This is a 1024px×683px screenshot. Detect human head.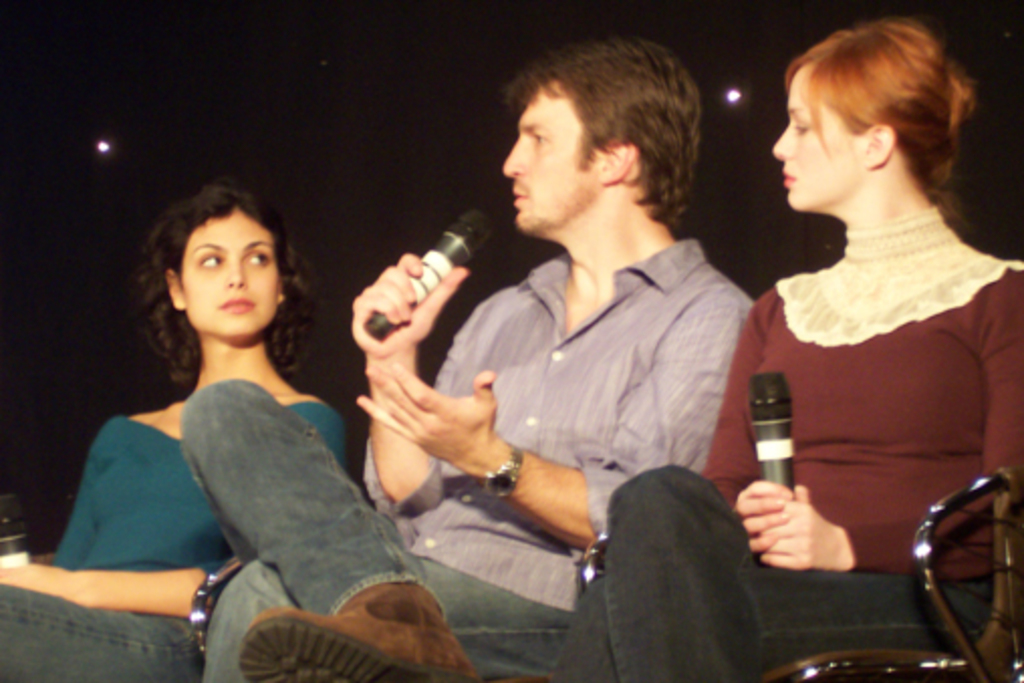
bbox=[139, 185, 300, 349].
